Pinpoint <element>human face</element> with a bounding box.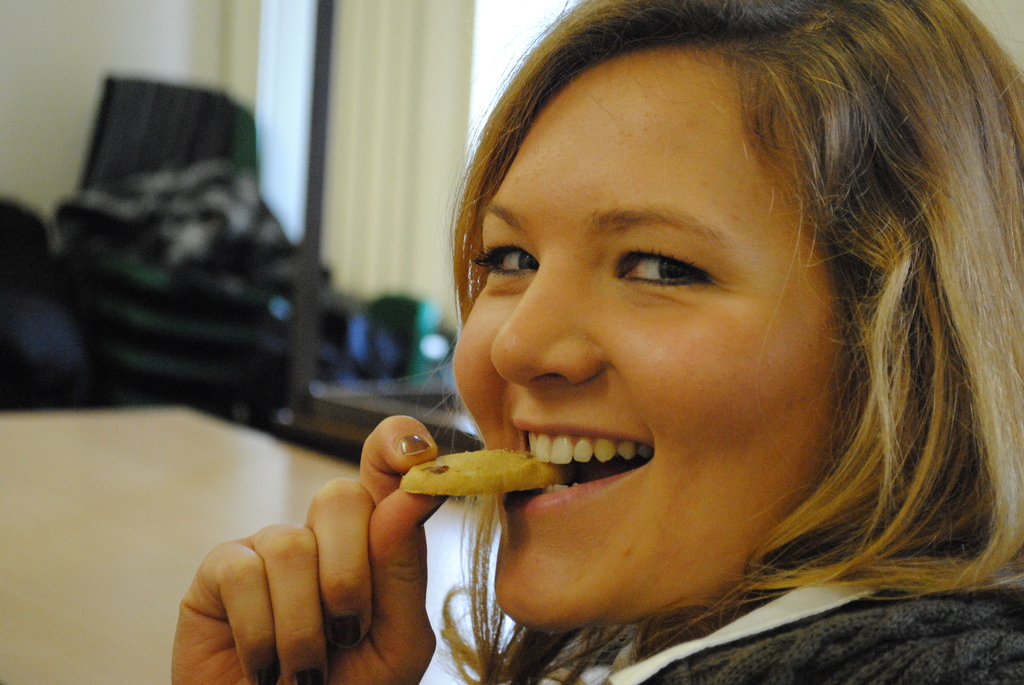
box(454, 51, 847, 624).
